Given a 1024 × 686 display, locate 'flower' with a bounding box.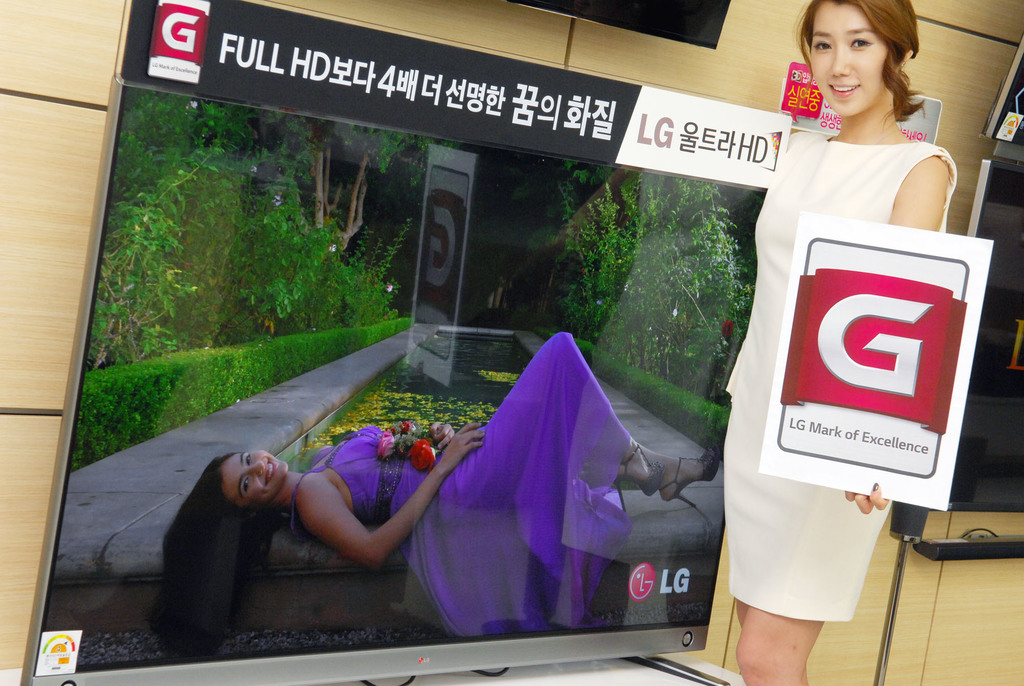
Located: [386, 281, 394, 292].
